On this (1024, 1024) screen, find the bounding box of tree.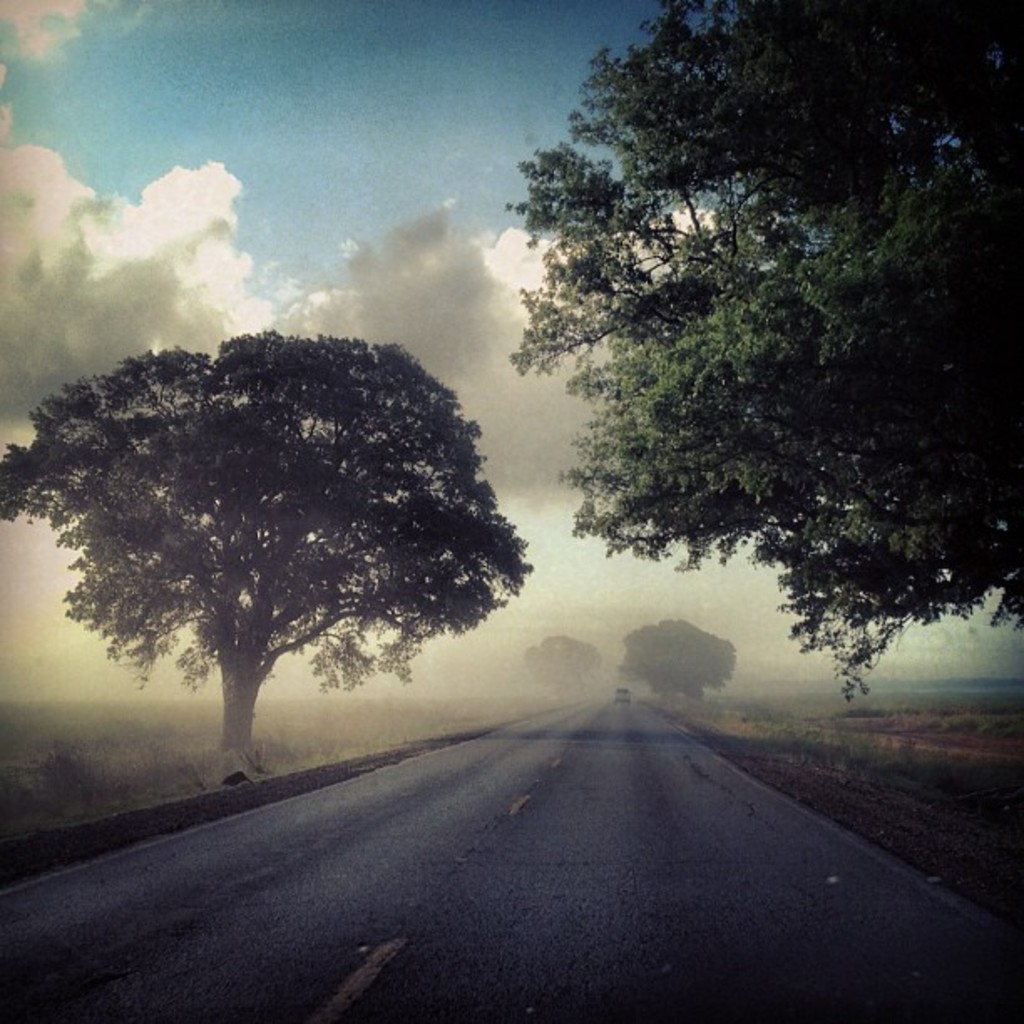
Bounding box: 504/0/1022/709.
